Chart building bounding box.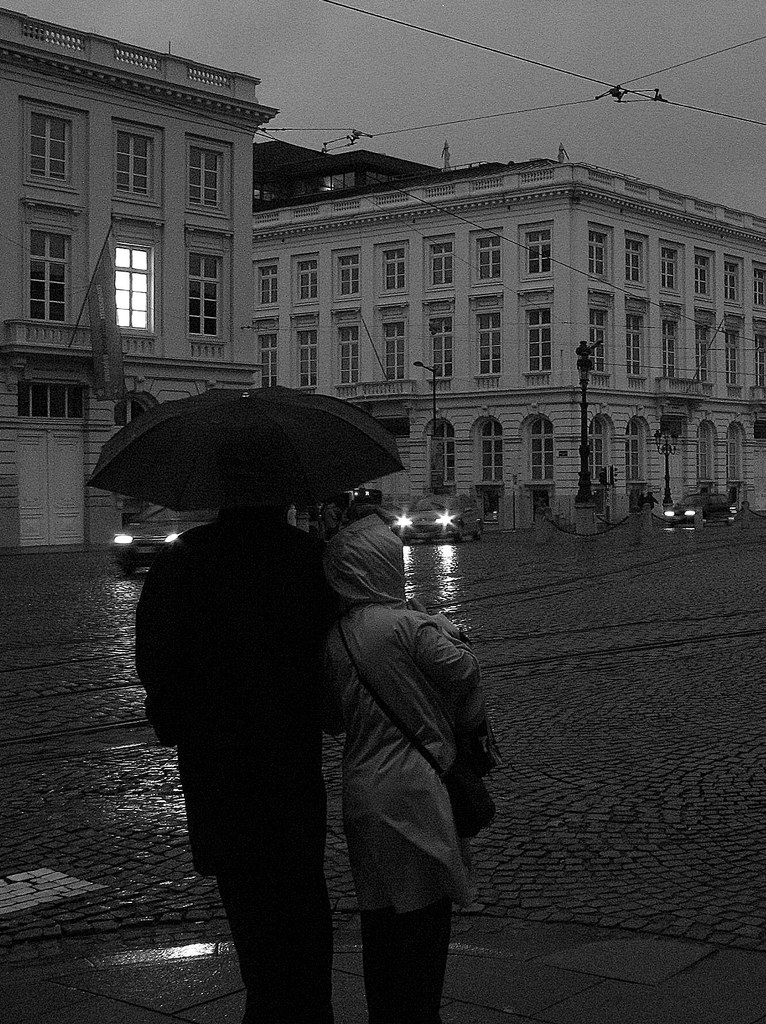
Charted: bbox=(253, 138, 765, 525).
